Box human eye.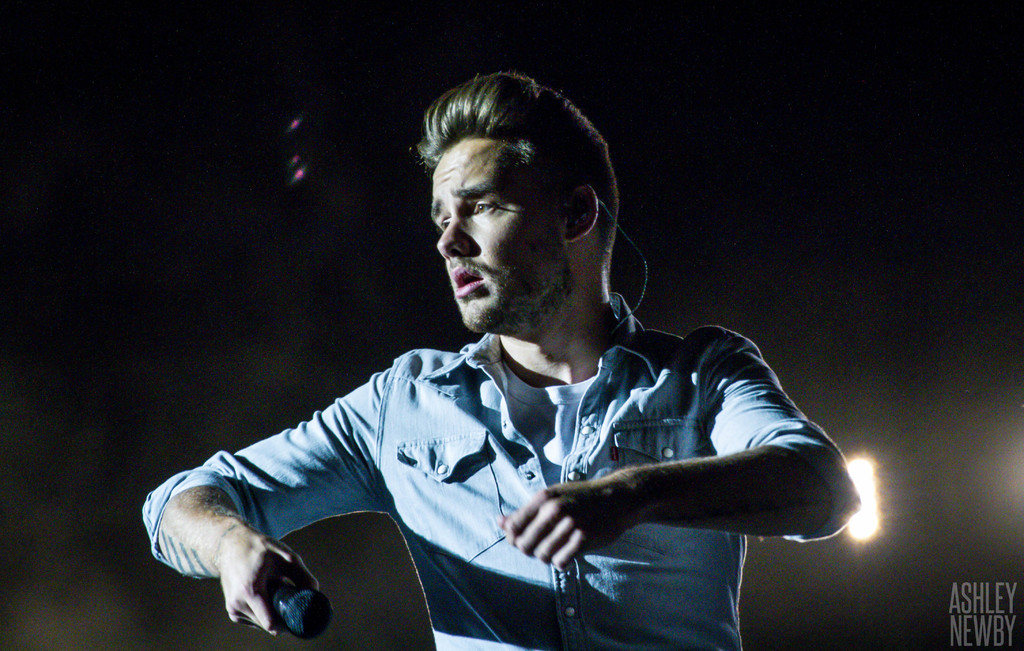
rect(465, 193, 501, 218).
